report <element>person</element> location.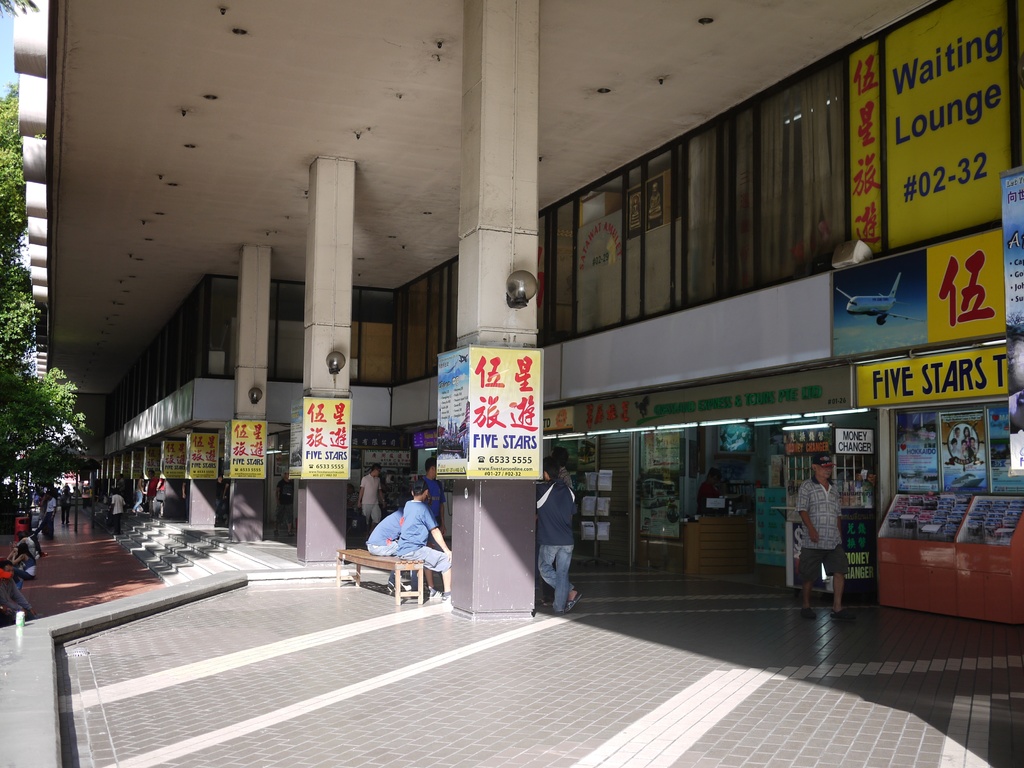
Report: crop(533, 456, 588, 611).
